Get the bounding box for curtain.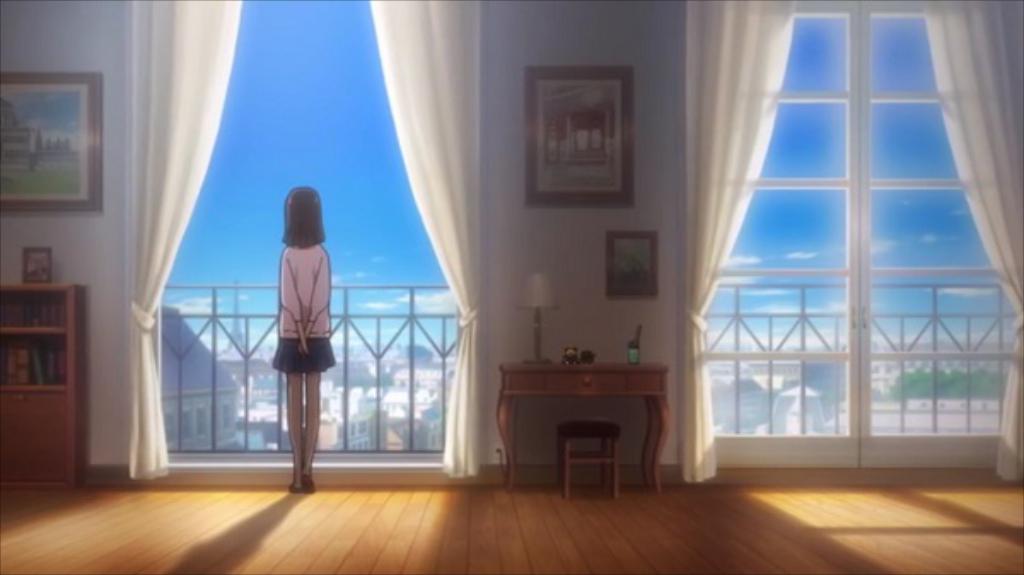
detection(672, 0, 787, 474).
